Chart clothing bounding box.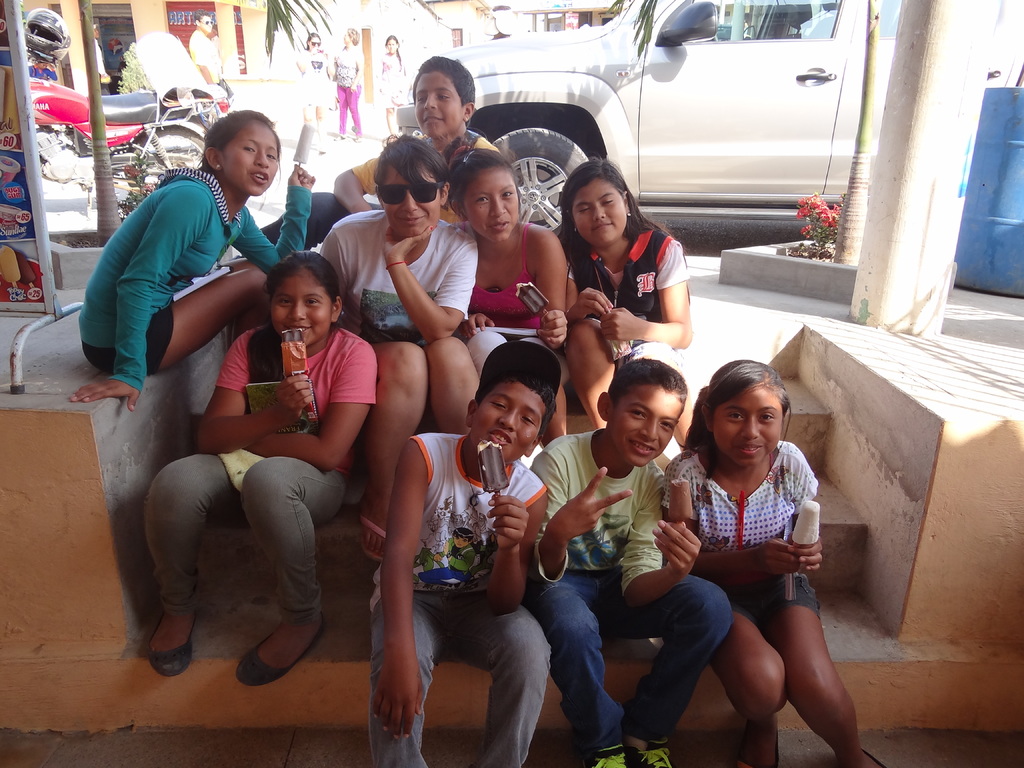
Charted: pyautogui.locateOnScreen(520, 422, 732, 744).
